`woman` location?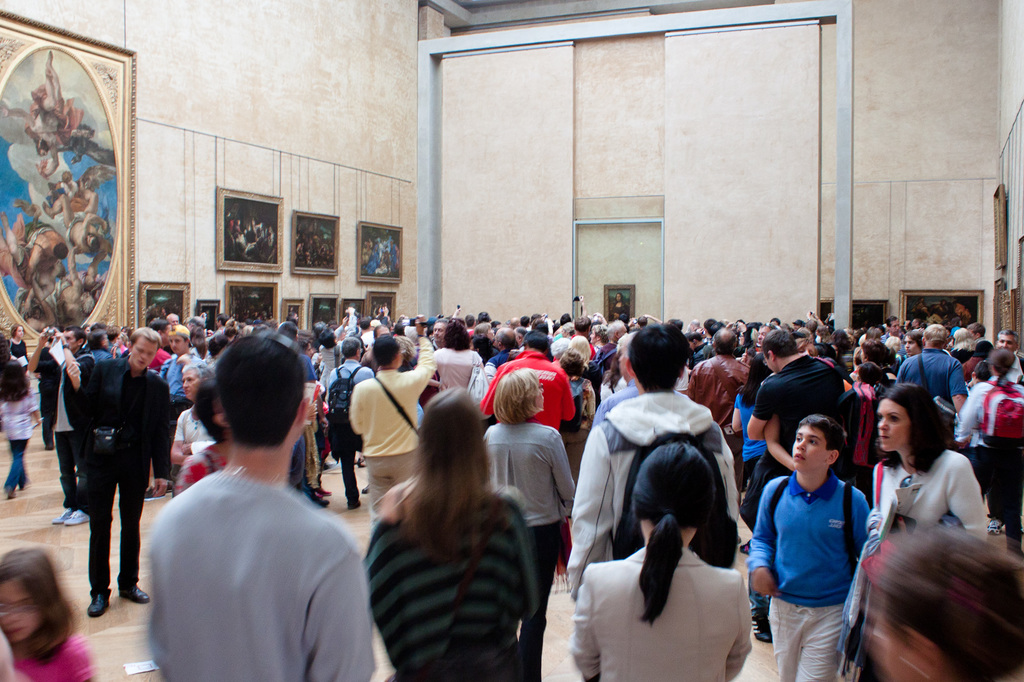
(729,351,775,522)
